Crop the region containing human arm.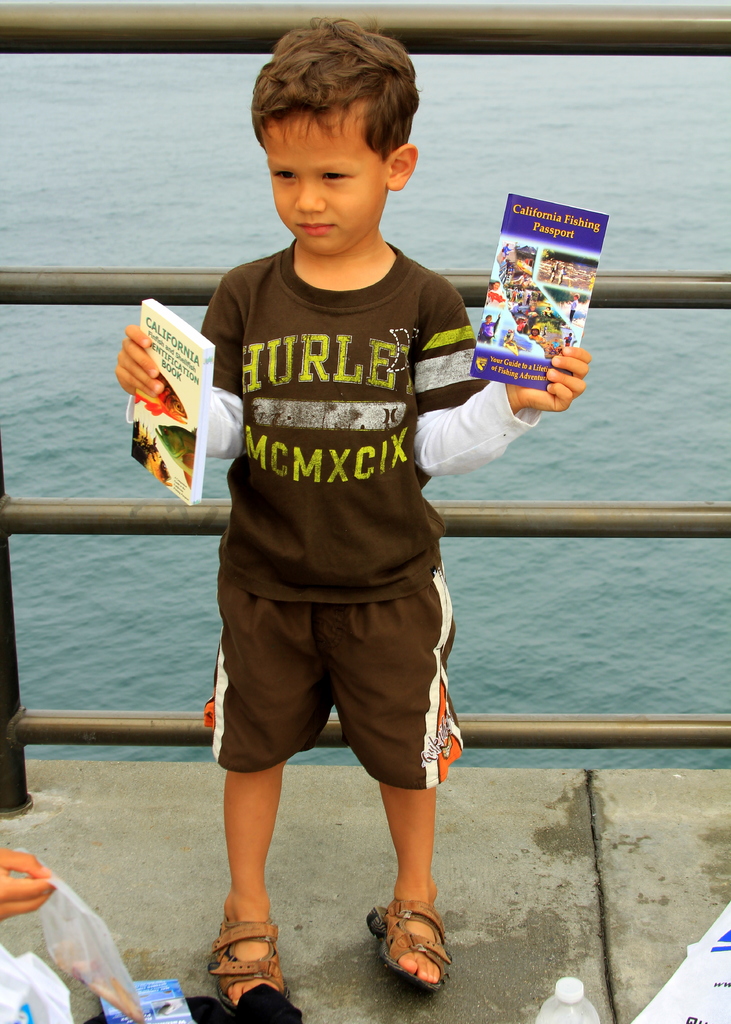
Crop region: pyautogui.locateOnScreen(0, 839, 65, 935).
